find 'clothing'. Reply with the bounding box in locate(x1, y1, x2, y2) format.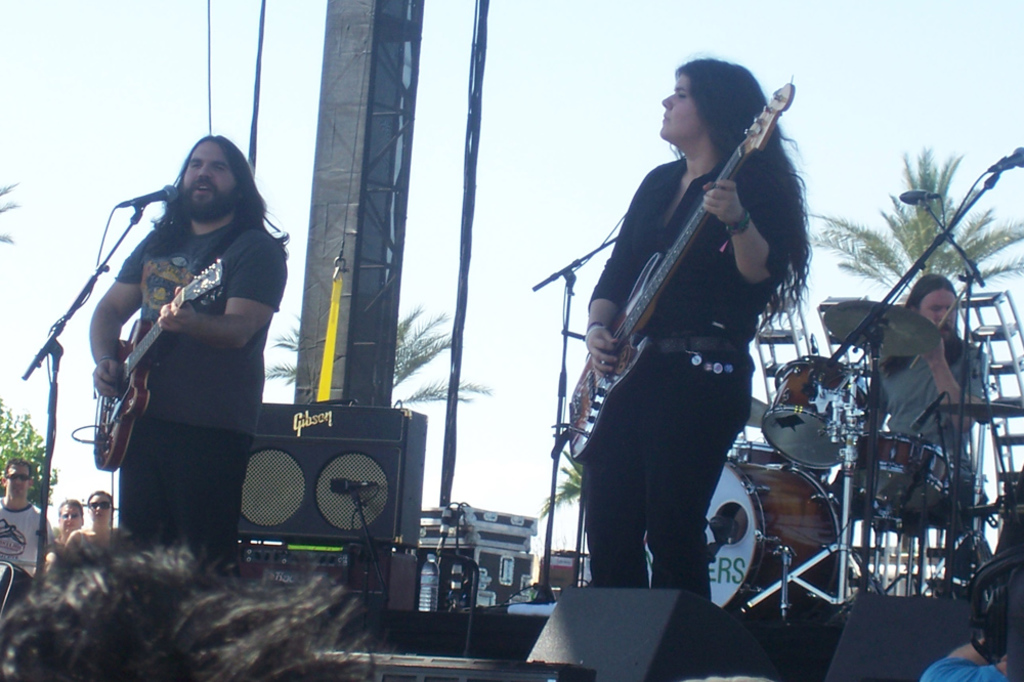
locate(81, 165, 276, 534).
